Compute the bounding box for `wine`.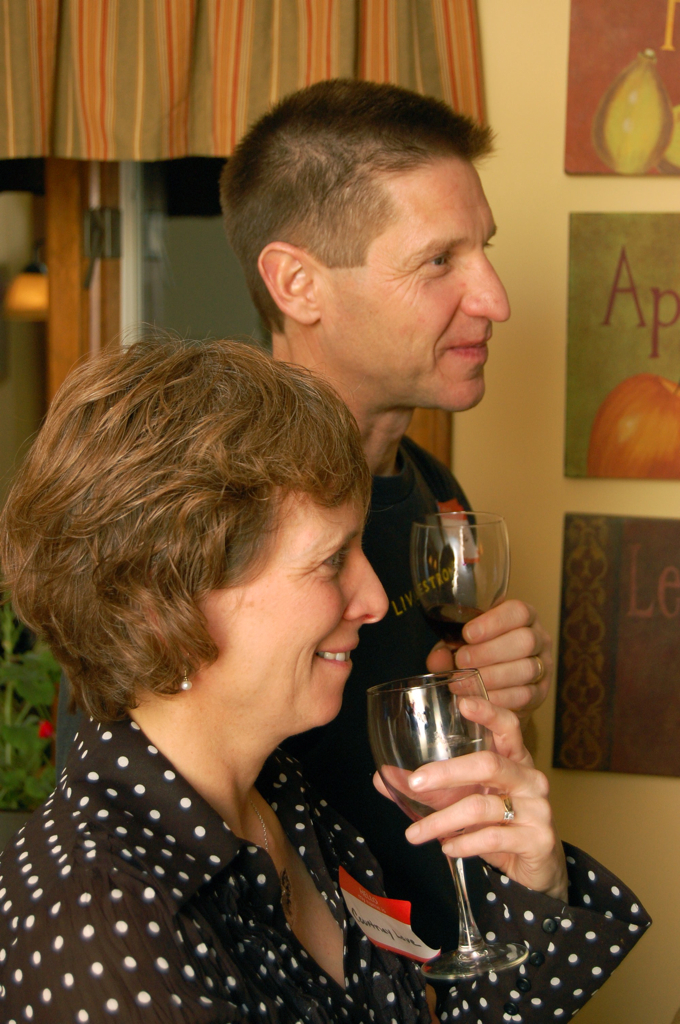
414 592 490 634.
